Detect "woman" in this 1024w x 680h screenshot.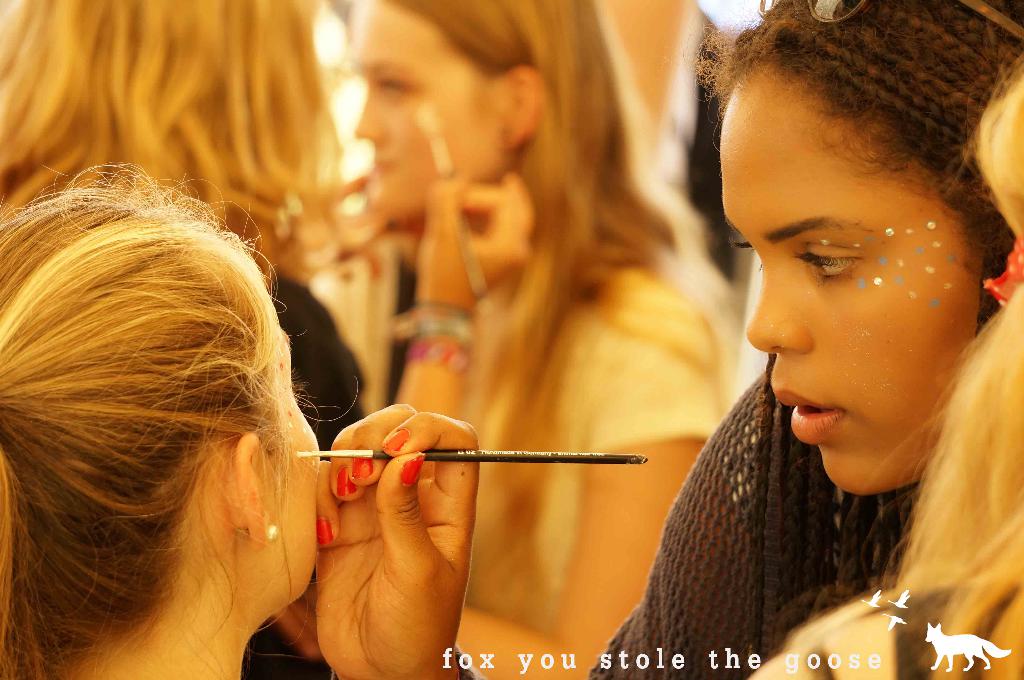
Detection: (left=270, top=1, right=729, bottom=679).
